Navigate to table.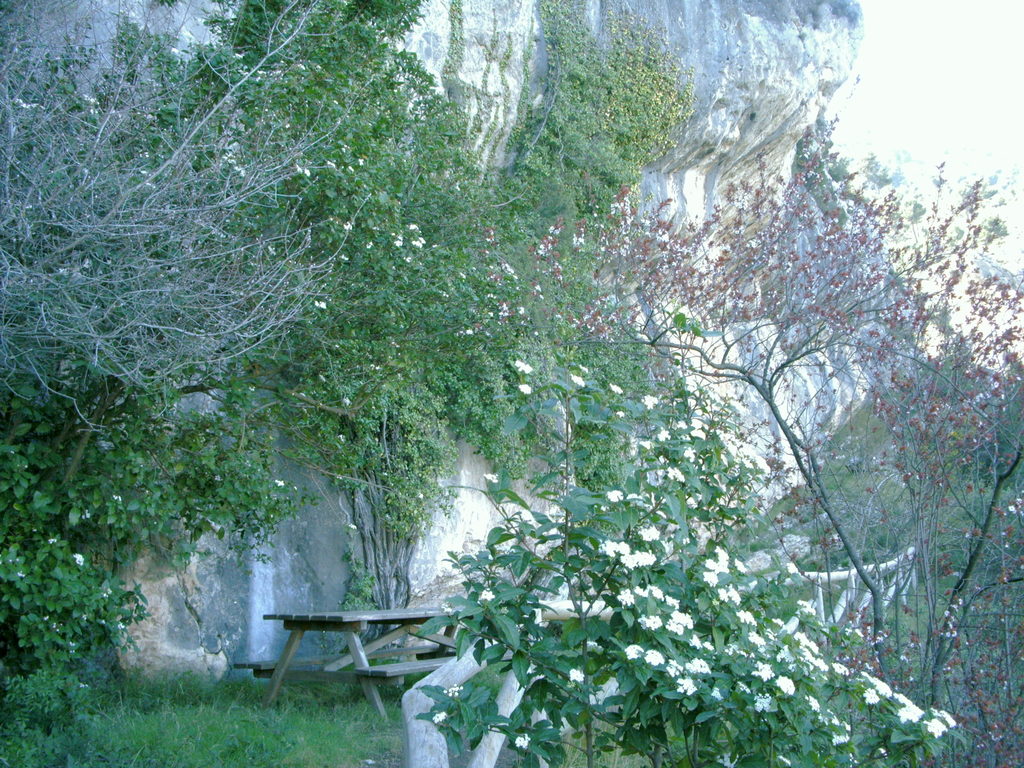
Navigation target: 232,602,490,702.
